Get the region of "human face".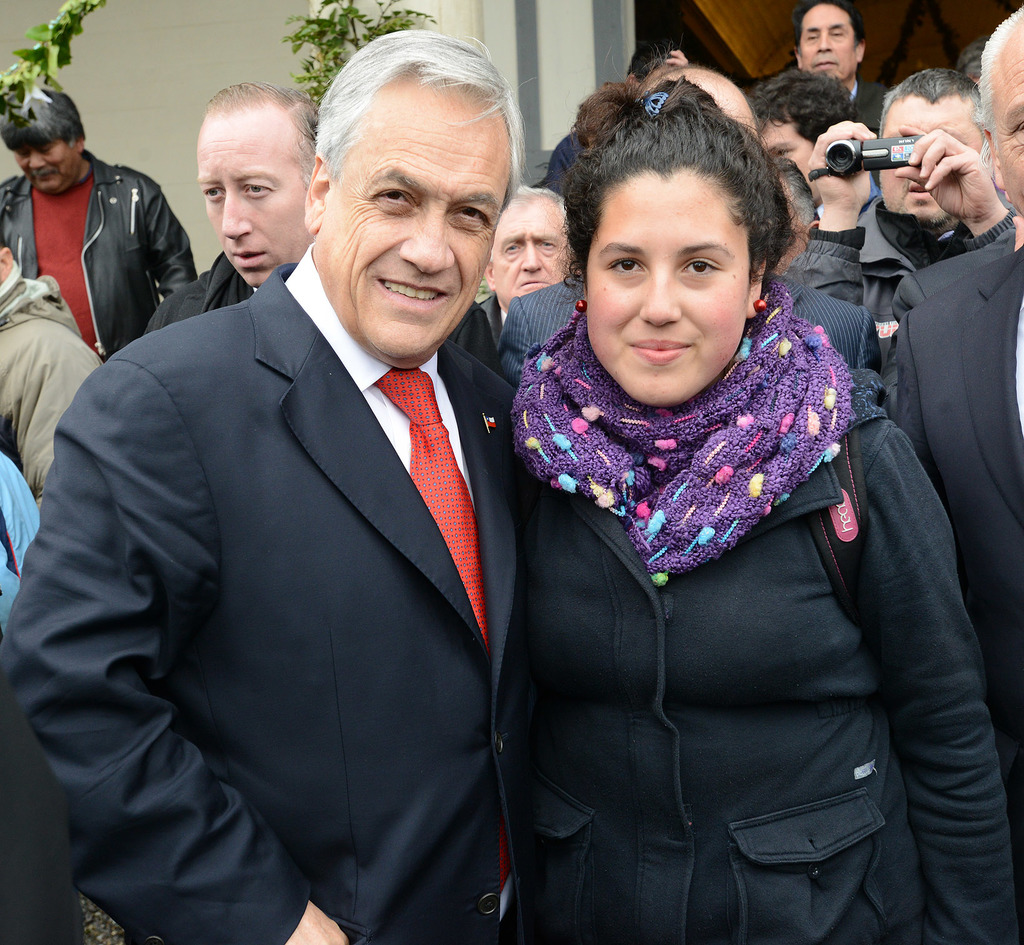
(987,15,1023,214).
